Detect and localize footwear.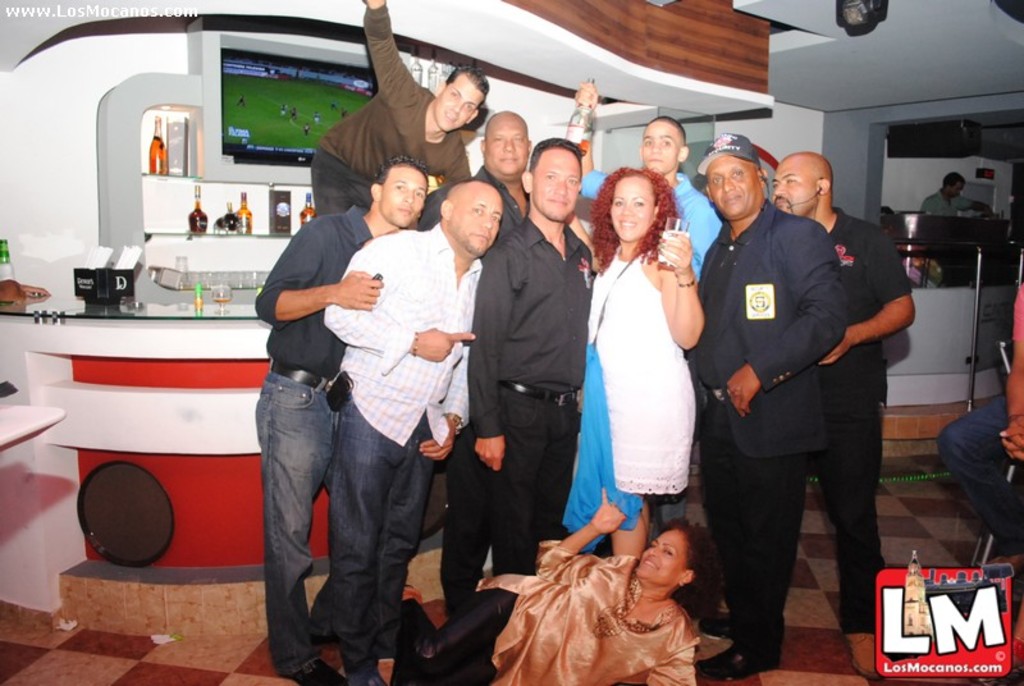
Localized at x1=846 y1=630 x2=883 y2=681.
